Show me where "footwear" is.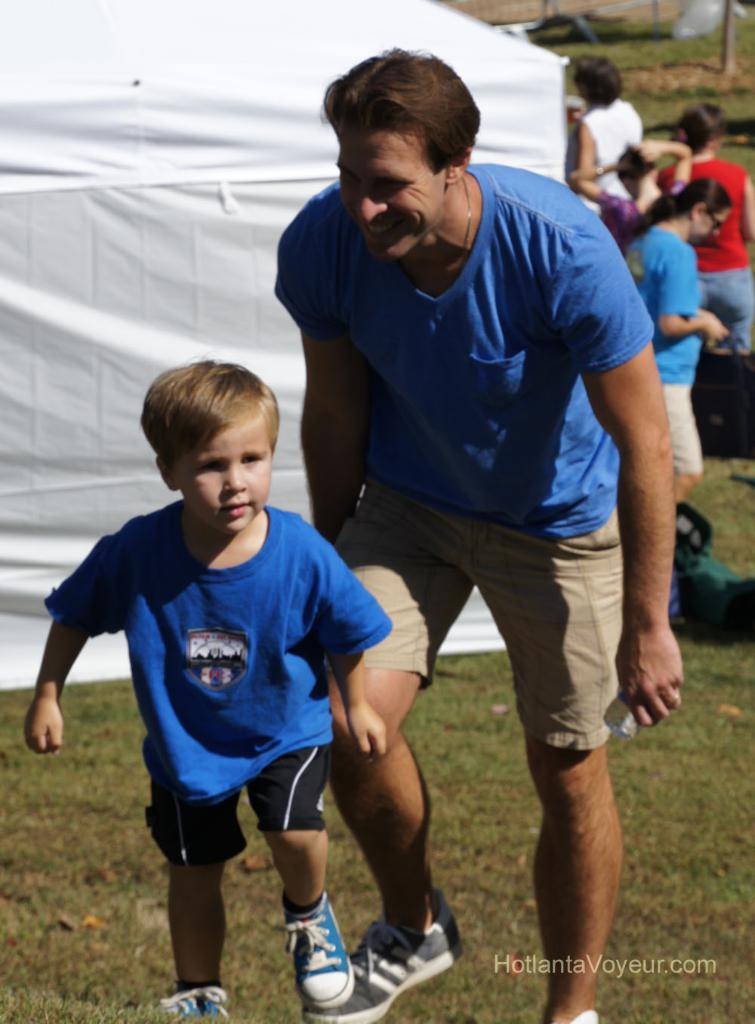
"footwear" is at [149,982,233,1023].
